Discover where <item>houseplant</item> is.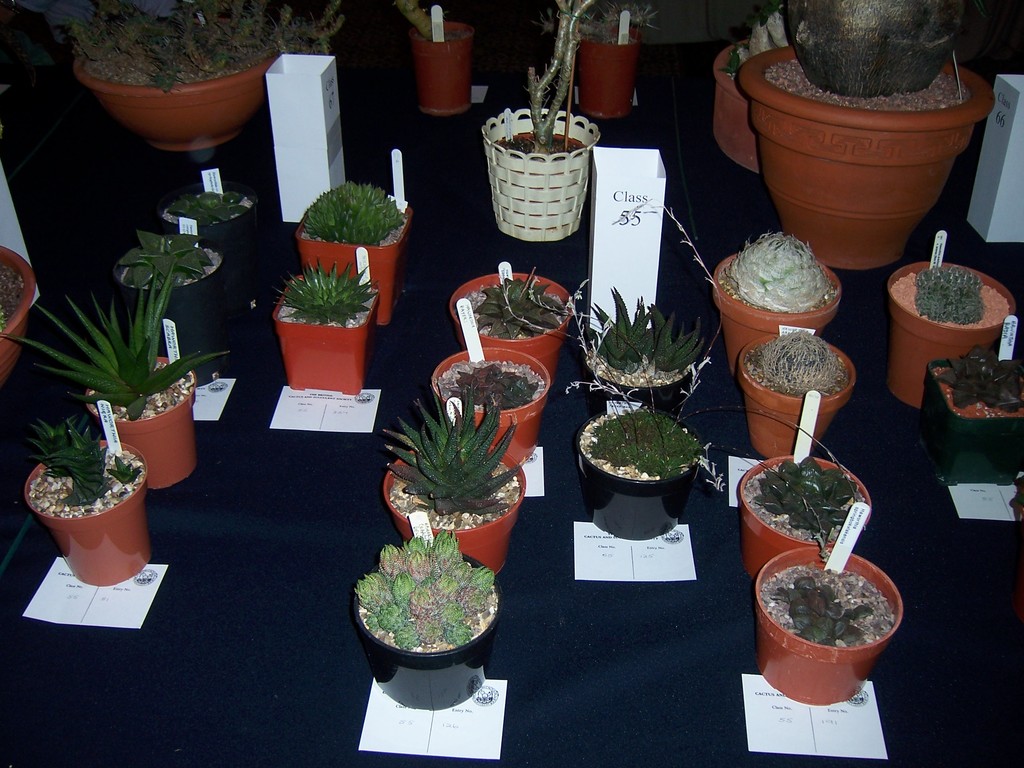
Discovered at rect(0, 250, 239, 495).
